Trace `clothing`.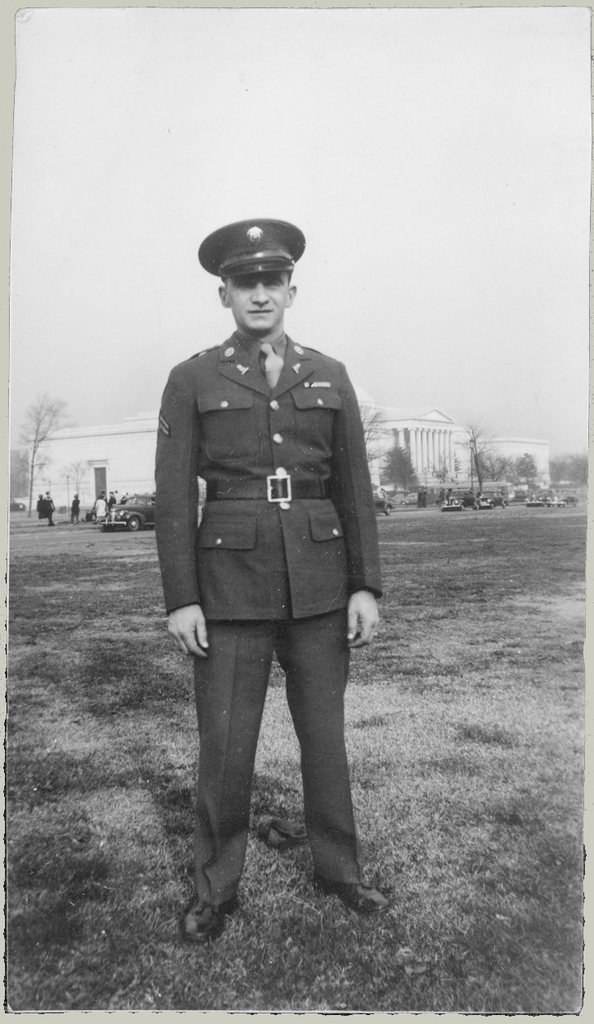
Traced to [156,324,383,899].
